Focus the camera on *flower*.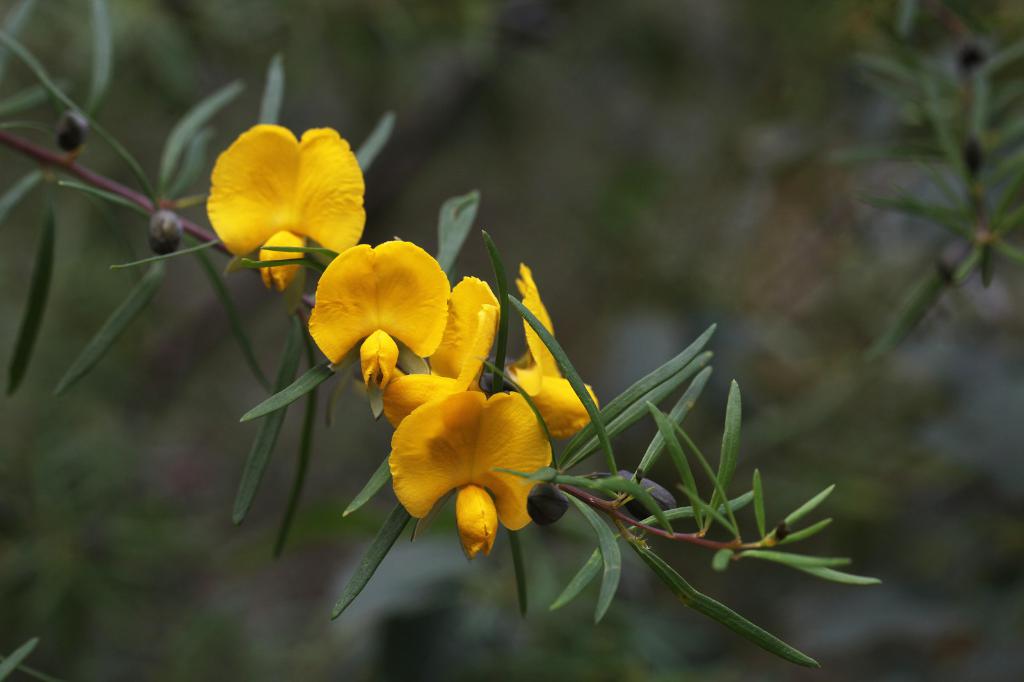
Focus region: l=305, t=238, r=450, b=386.
